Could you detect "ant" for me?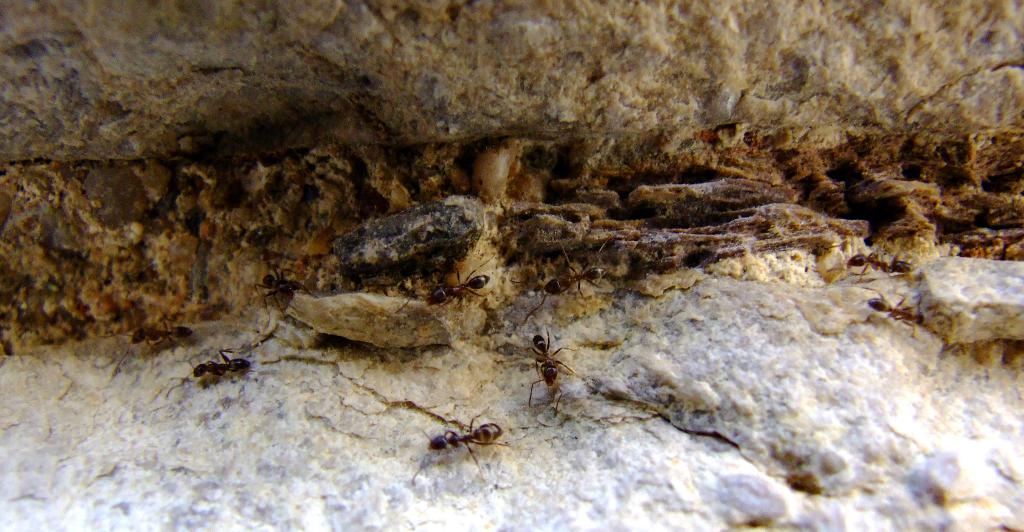
Detection result: detection(156, 346, 269, 406).
